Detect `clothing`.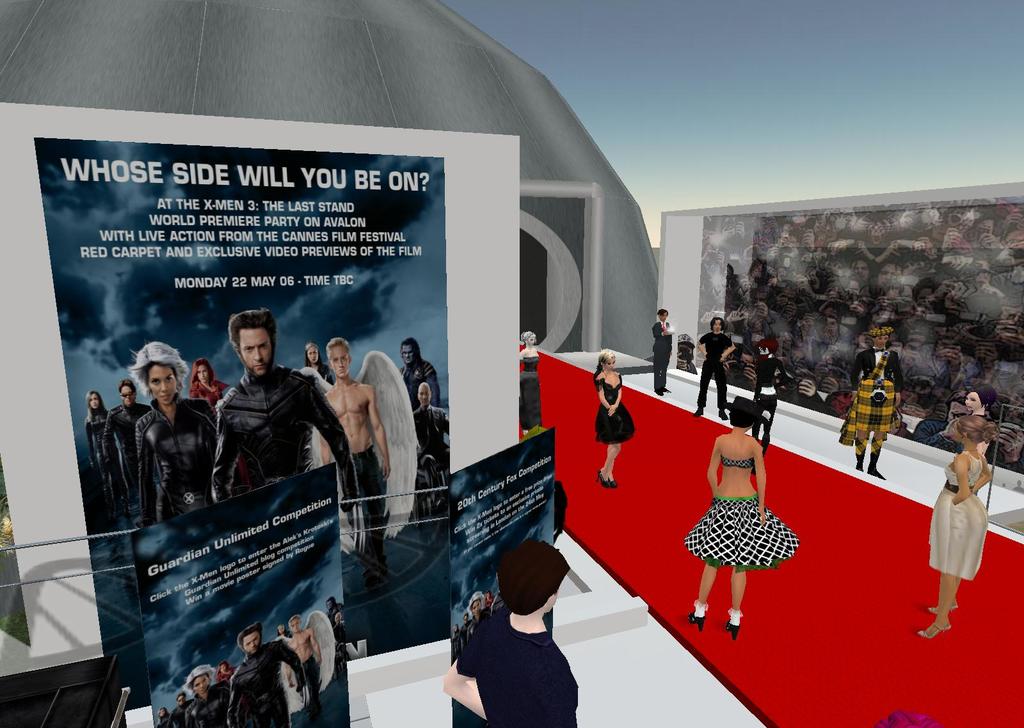
Detected at {"left": 100, "top": 398, "right": 154, "bottom": 519}.
